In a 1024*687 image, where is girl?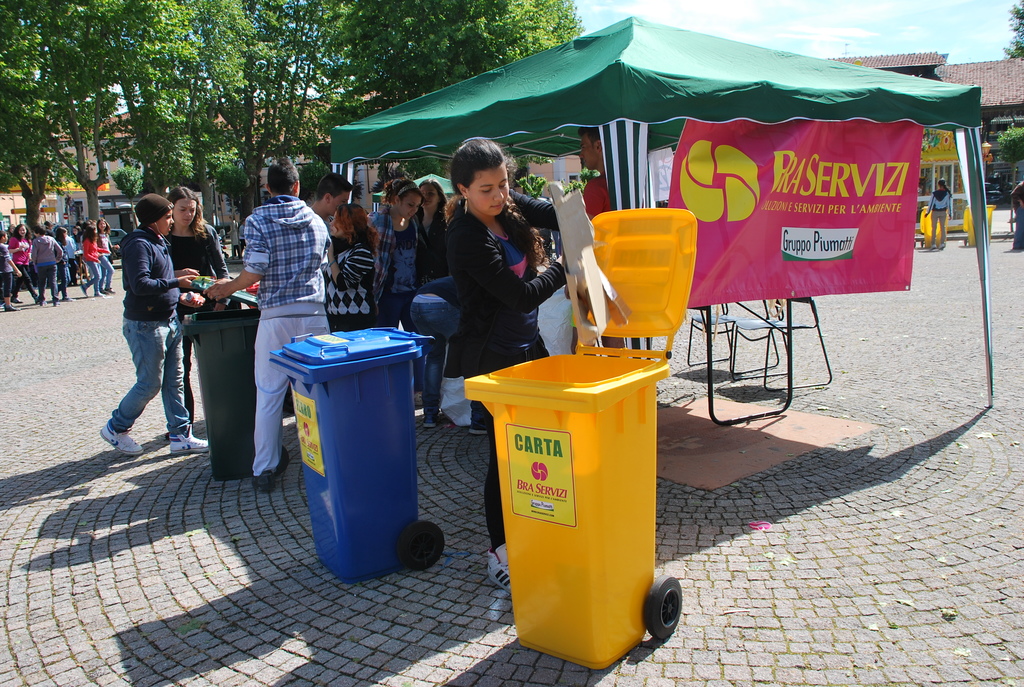
left=366, top=180, right=429, bottom=390.
